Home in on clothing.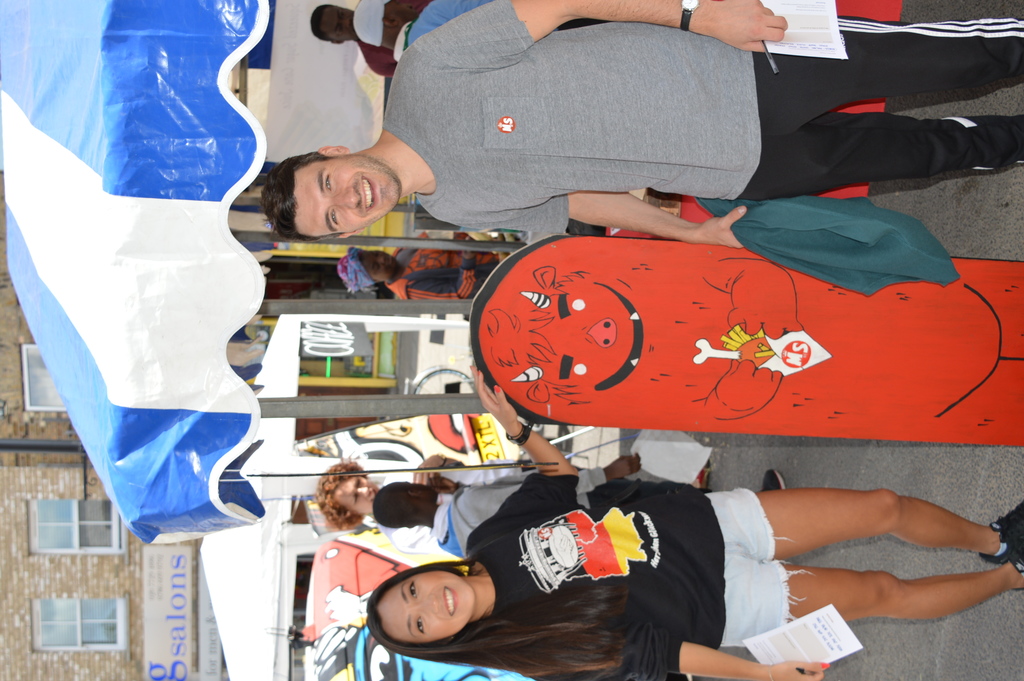
Homed in at l=369, t=463, r=521, b=552.
